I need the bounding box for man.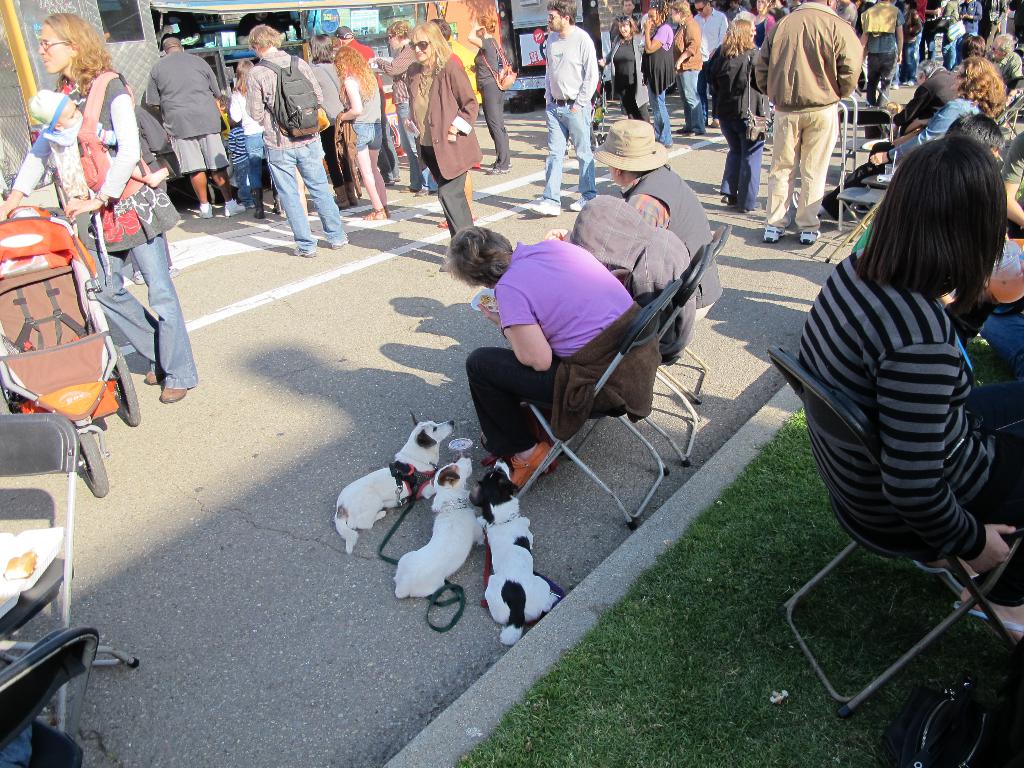
Here it is: 338 22 392 183.
